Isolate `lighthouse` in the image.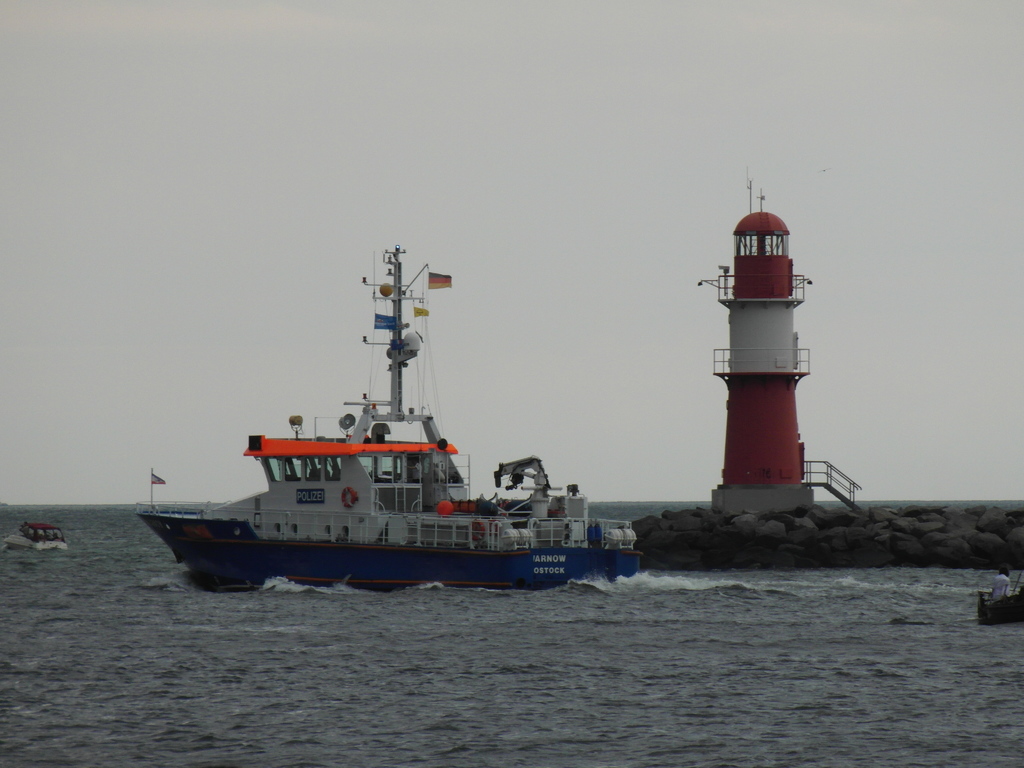
Isolated region: 687:218:856:589.
